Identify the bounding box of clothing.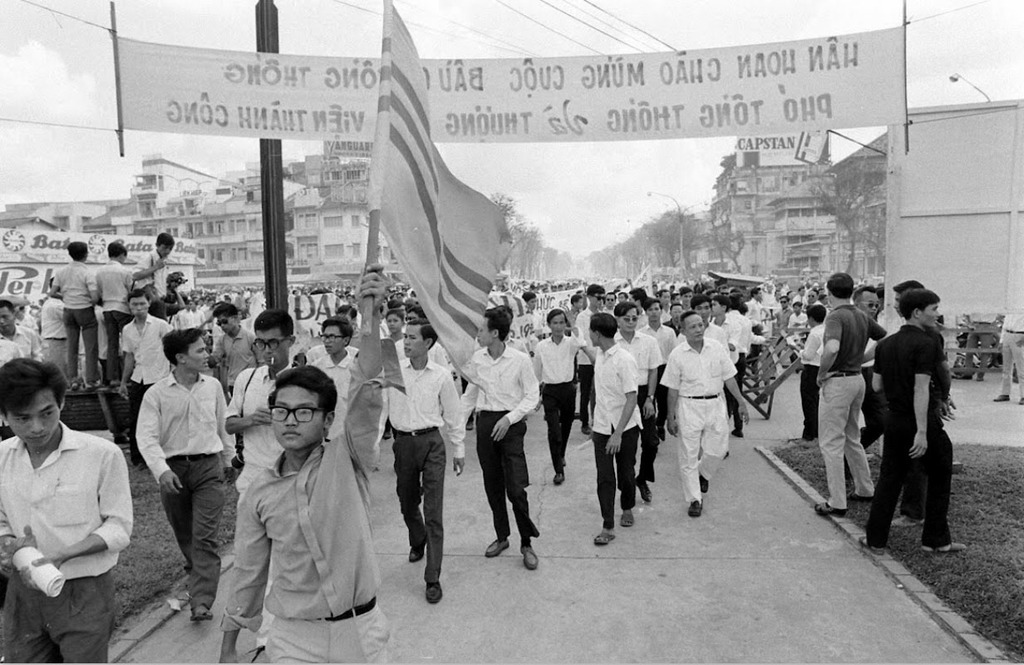
<region>800, 324, 829, 437</region>.
